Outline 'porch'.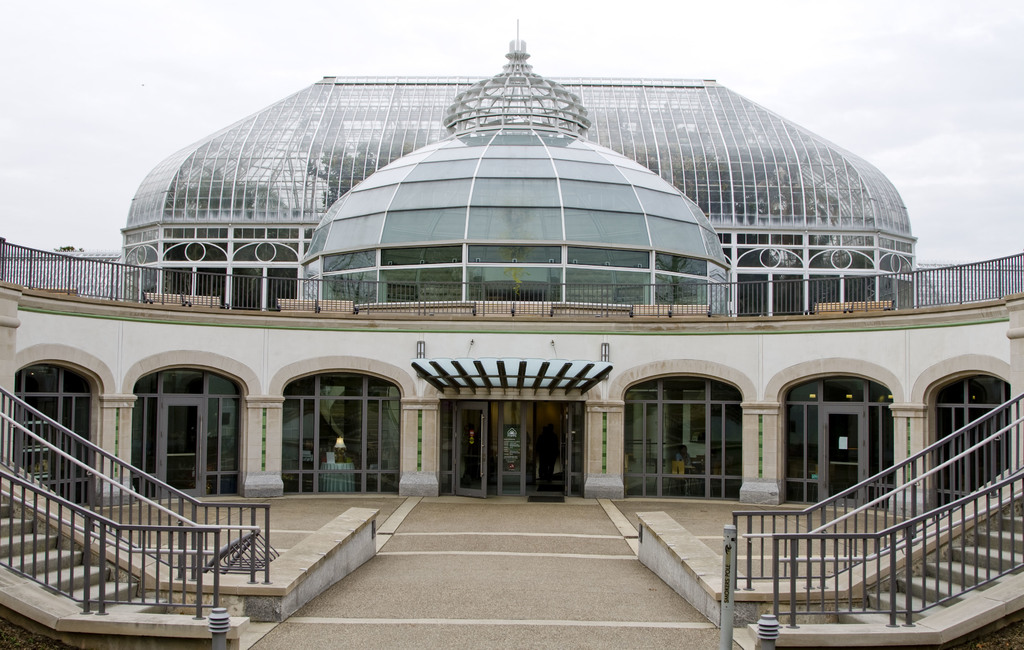
Outline: [719,256,1022,310].
